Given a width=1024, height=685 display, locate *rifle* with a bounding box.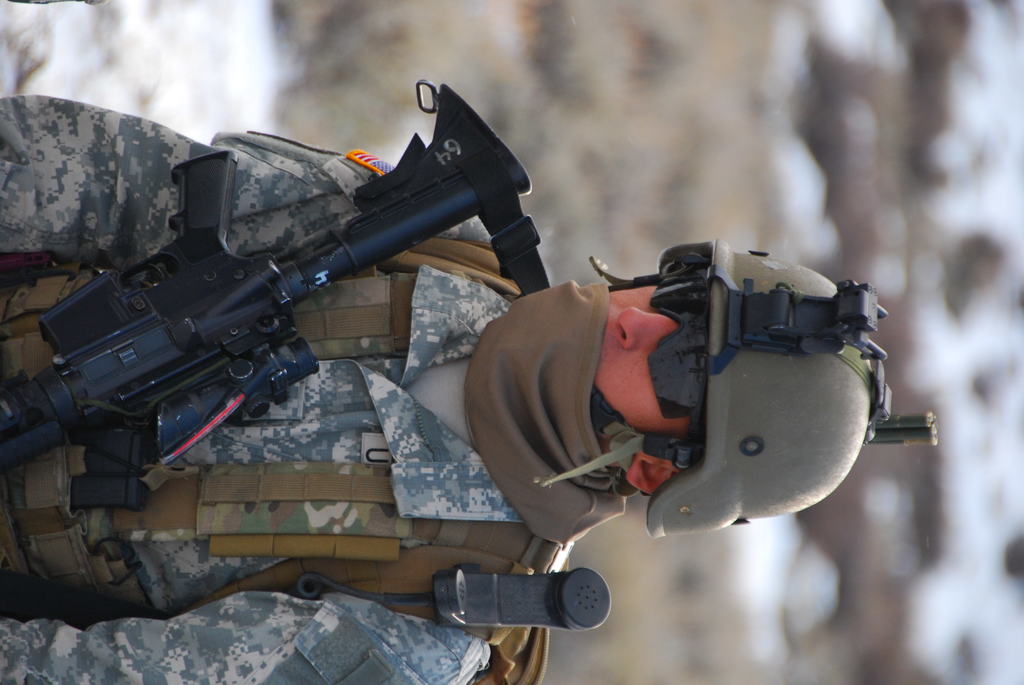
Located: {"x1": 0, "y1": 96, "x2": 614, "y2": 630}.
